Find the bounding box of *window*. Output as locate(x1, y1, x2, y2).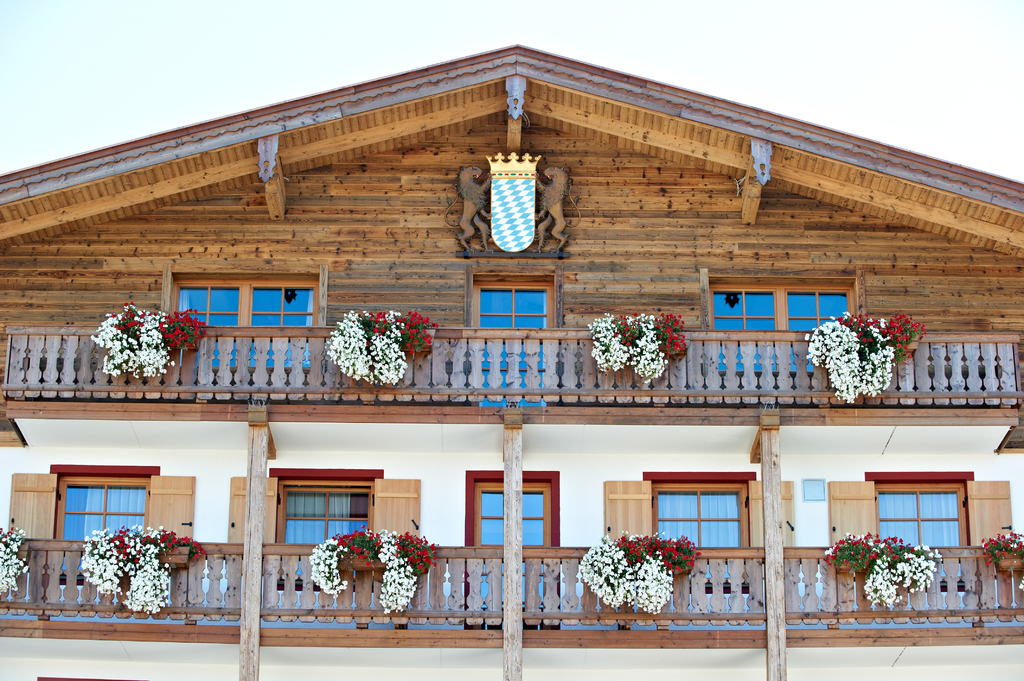
locate(828, 480, 879, 551).
